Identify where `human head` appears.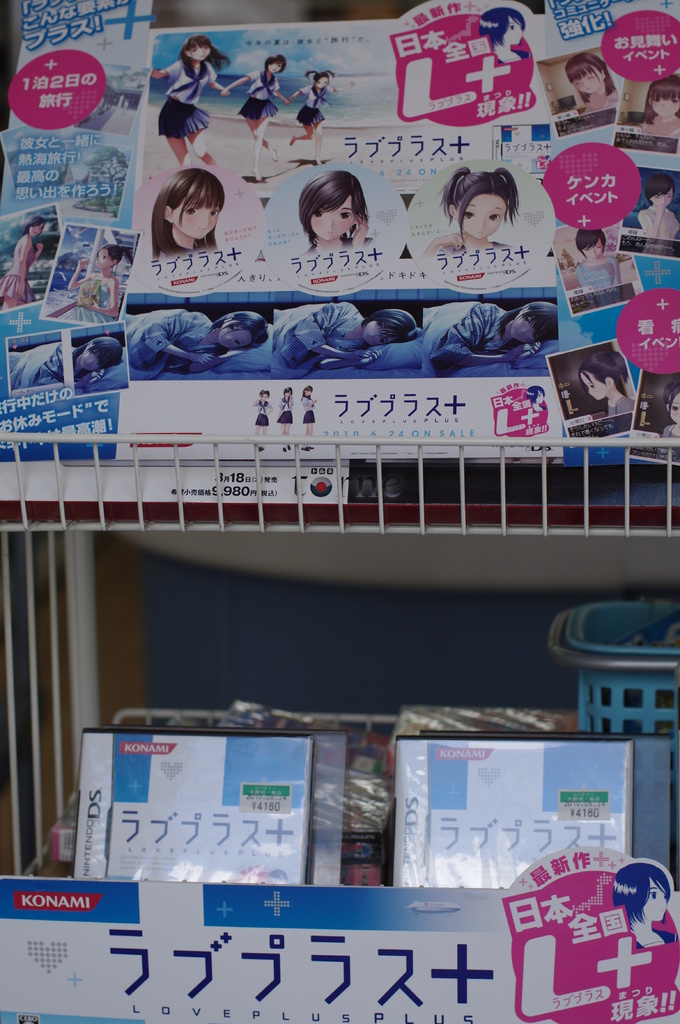
Appears at (218, 314, 264, 352).
